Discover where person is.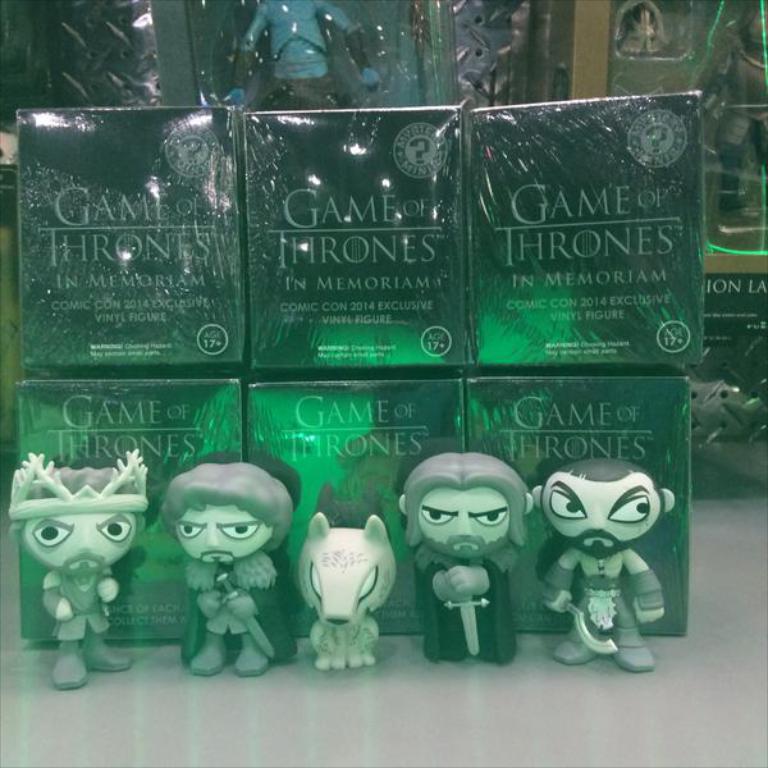
Discovered at 223:0:384:110.
